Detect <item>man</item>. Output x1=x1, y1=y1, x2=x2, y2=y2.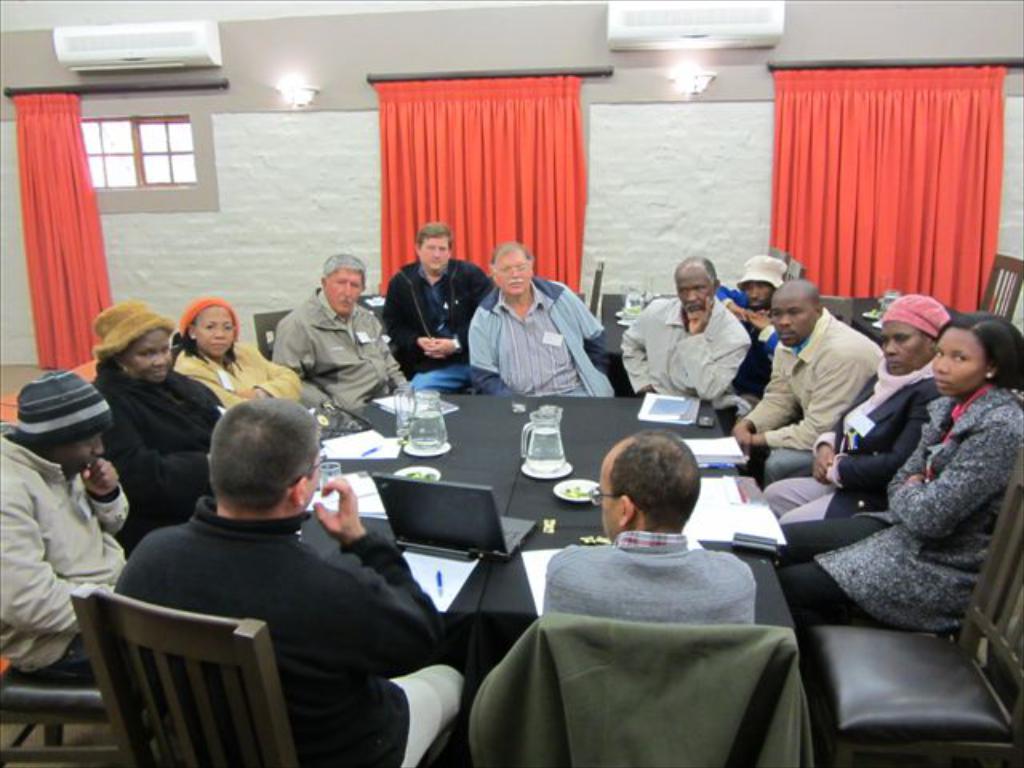
x1=613, y1=258, x2=762, y2=410.
